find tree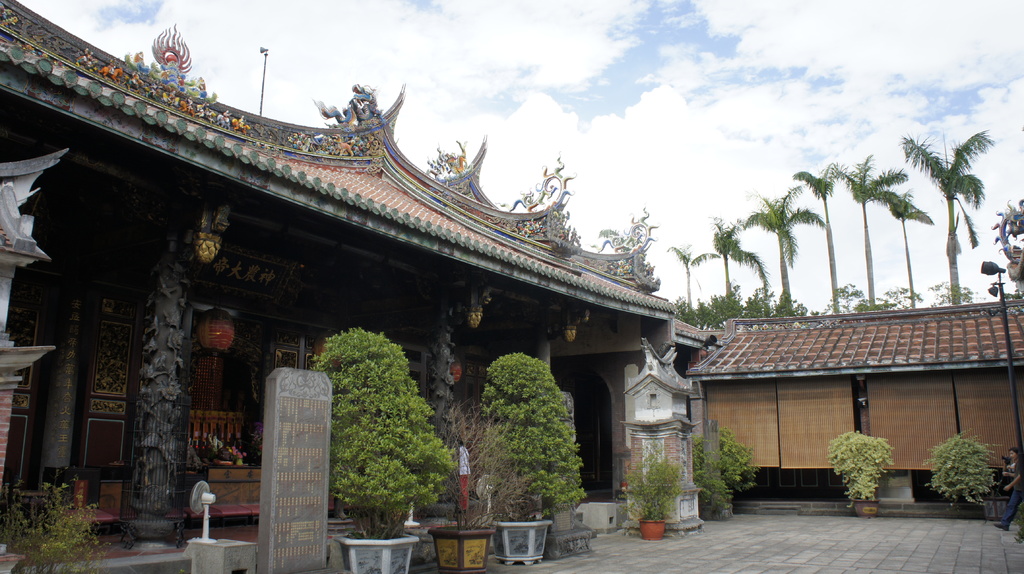
x1=895, y1=129, x2=994, y2=308
